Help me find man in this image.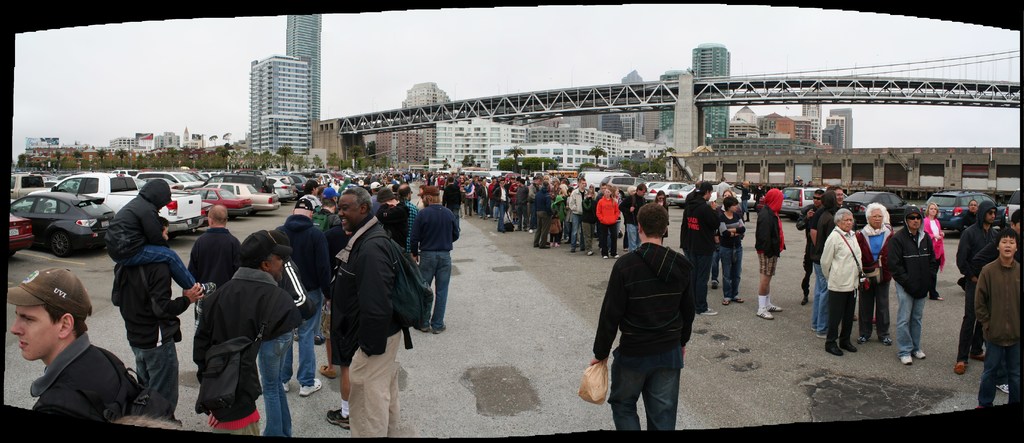
Found it: 280, 197, 324, 399.
